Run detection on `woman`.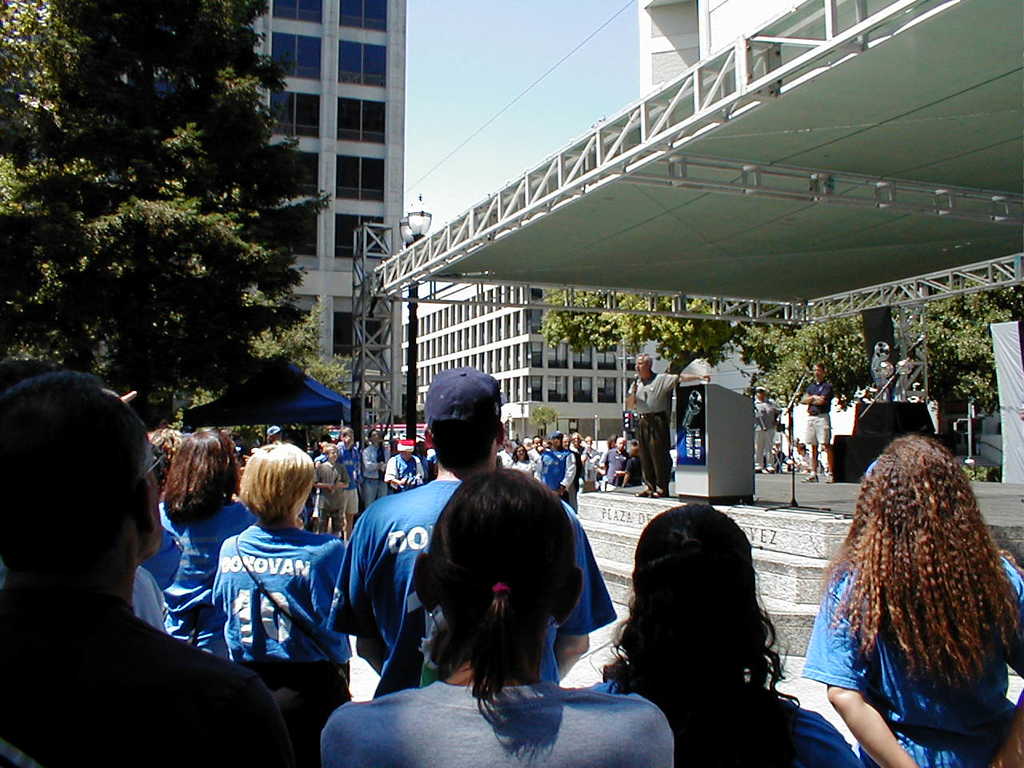
Result: 598:500:862:767.
